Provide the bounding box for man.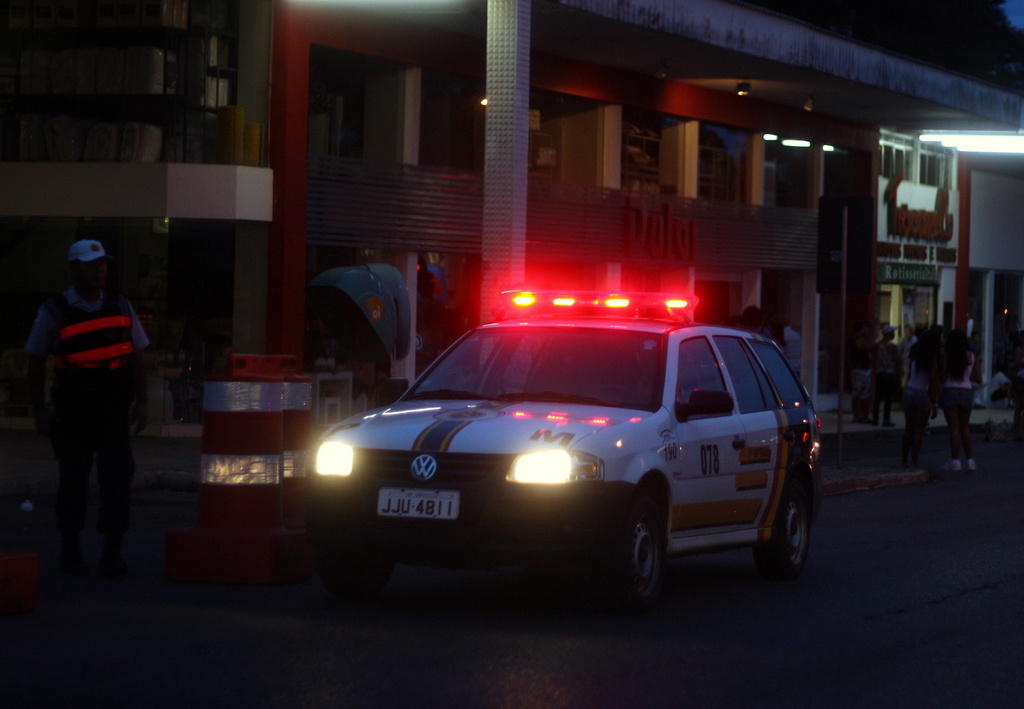
pyautogui.locateOnScreen(867, 327, 906, 425).
